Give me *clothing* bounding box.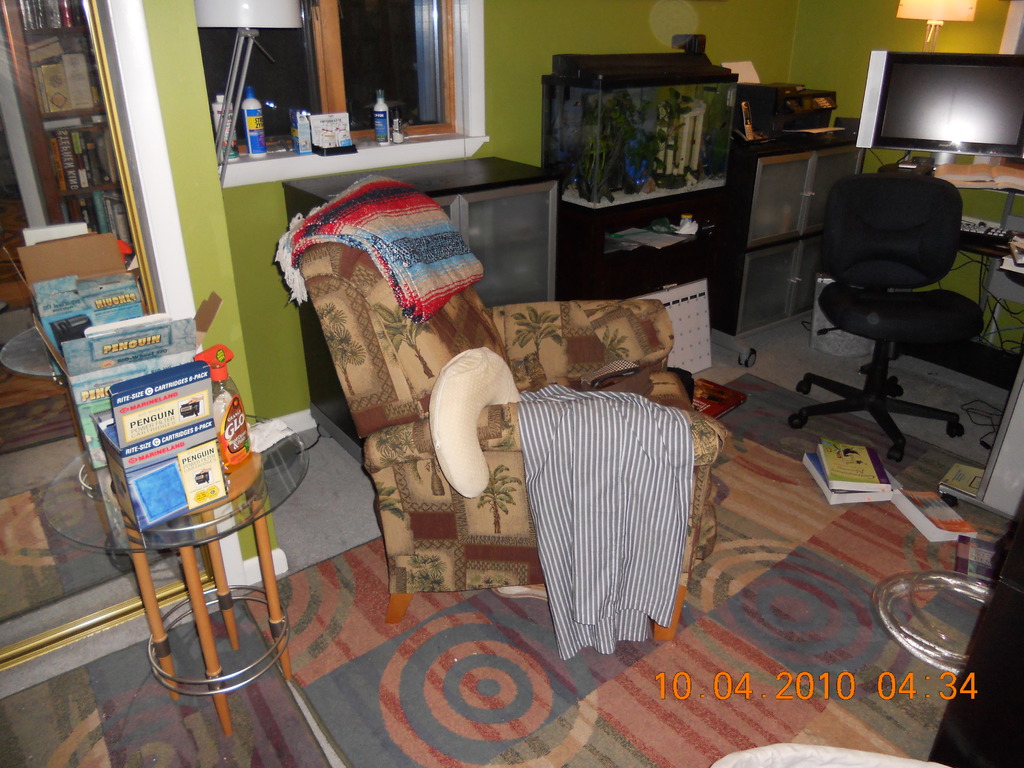
[left=499, top=342, right=713, bottom=657].
